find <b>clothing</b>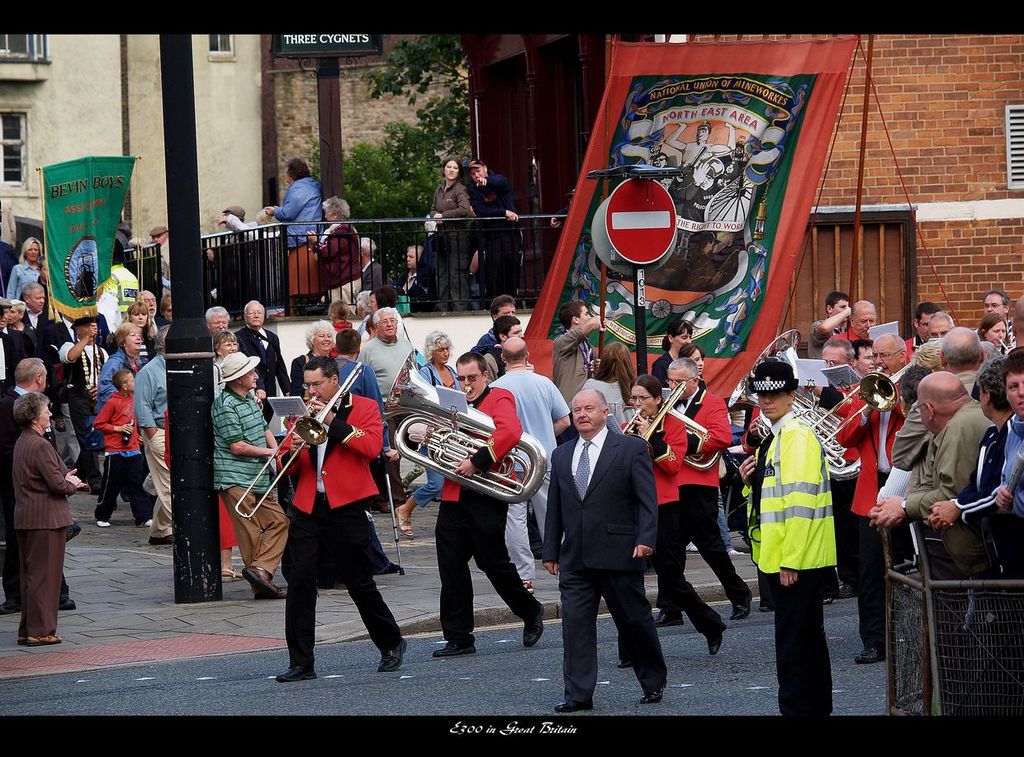
{"x1": 444, "y1": 379, "x2": 548, "y2": 648}
